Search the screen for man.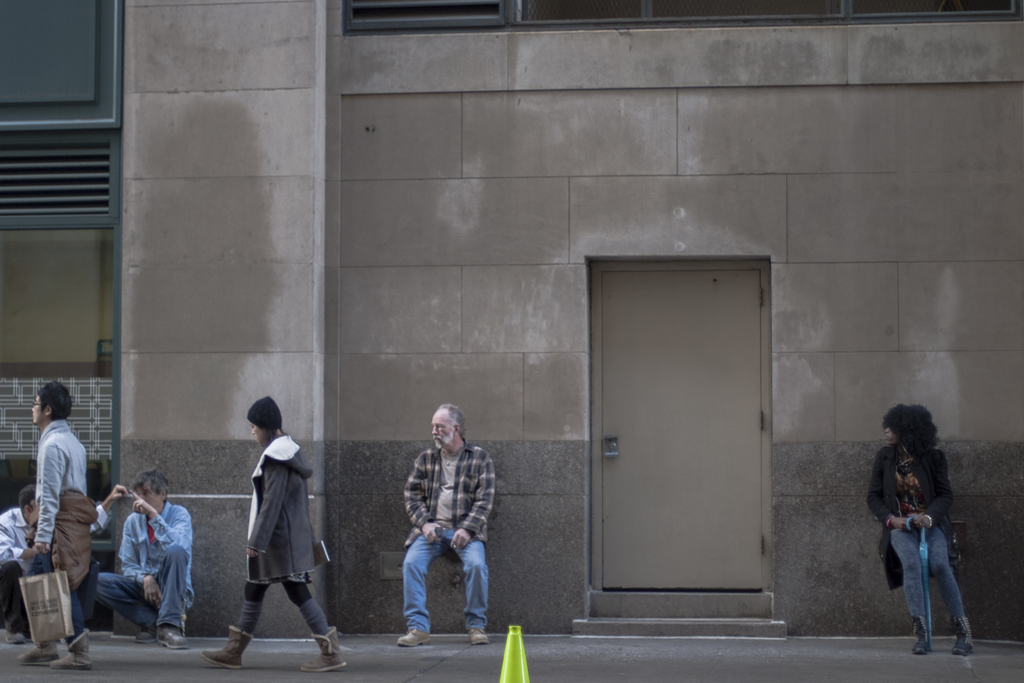
Found at [left=395, top=401, right=495, bottom=648].
